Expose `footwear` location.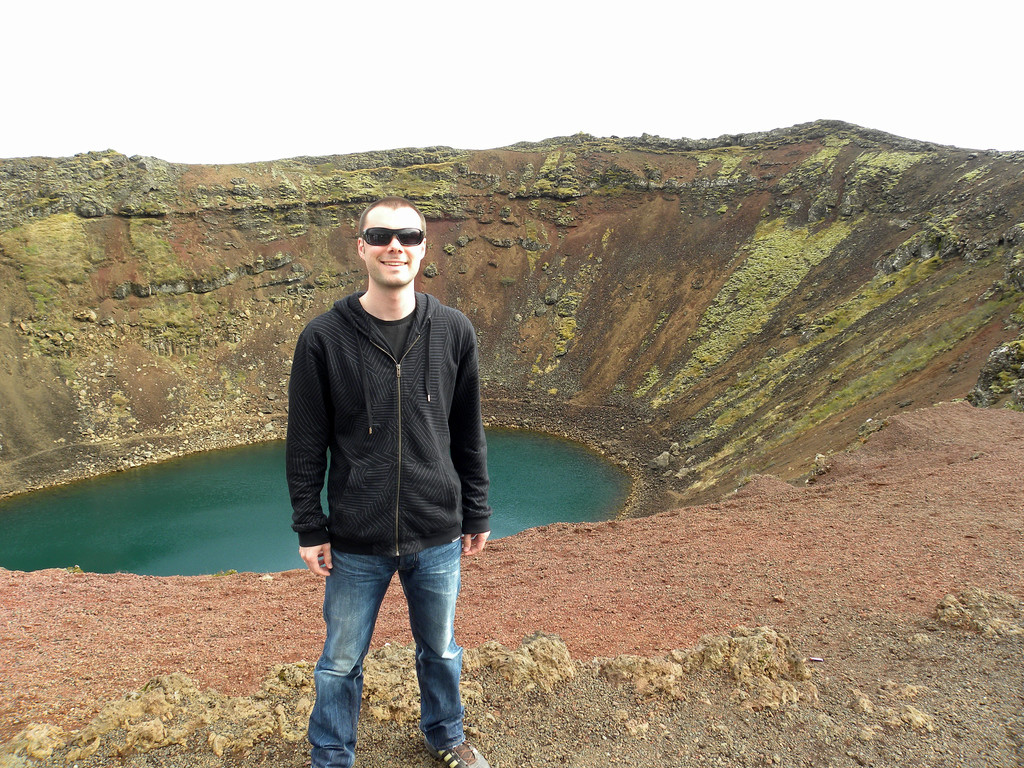
Exposed at 417:733:491:767.
